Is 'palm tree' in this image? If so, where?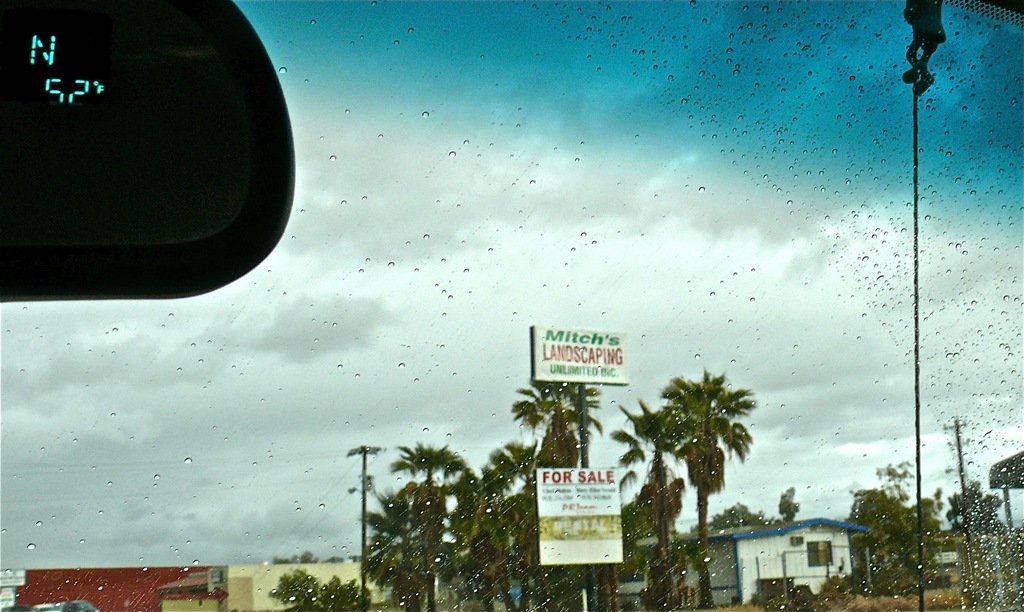
Yes, at [619,350,775,591].
